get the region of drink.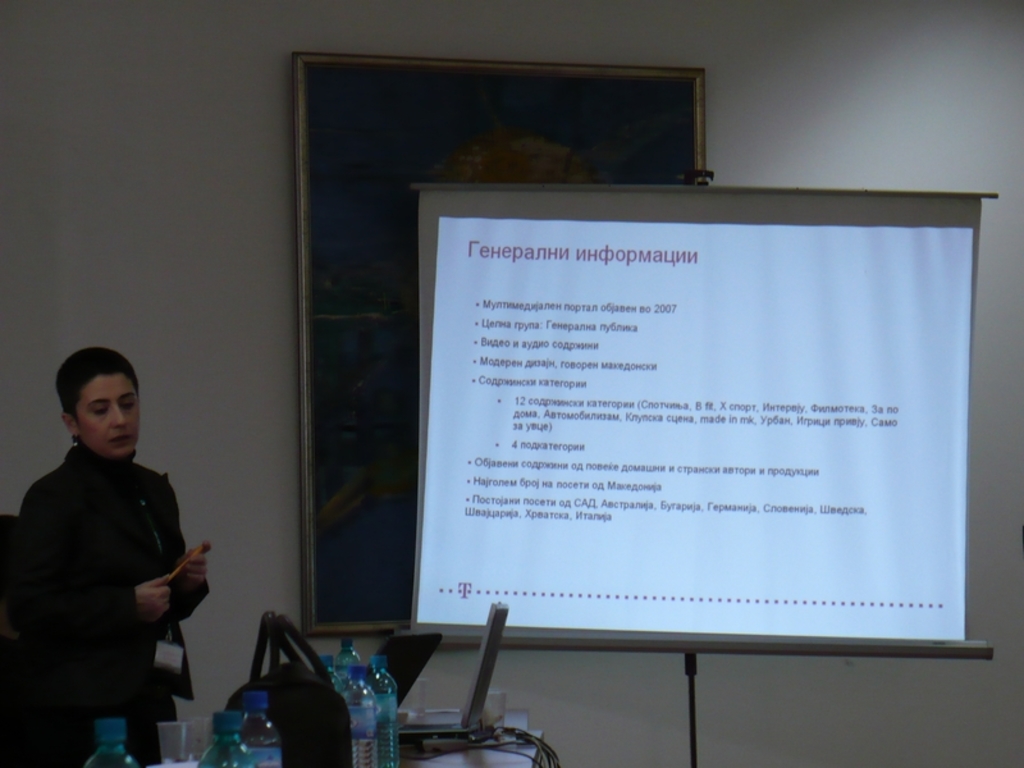
<region>335, 678, 378, 767</region>.
